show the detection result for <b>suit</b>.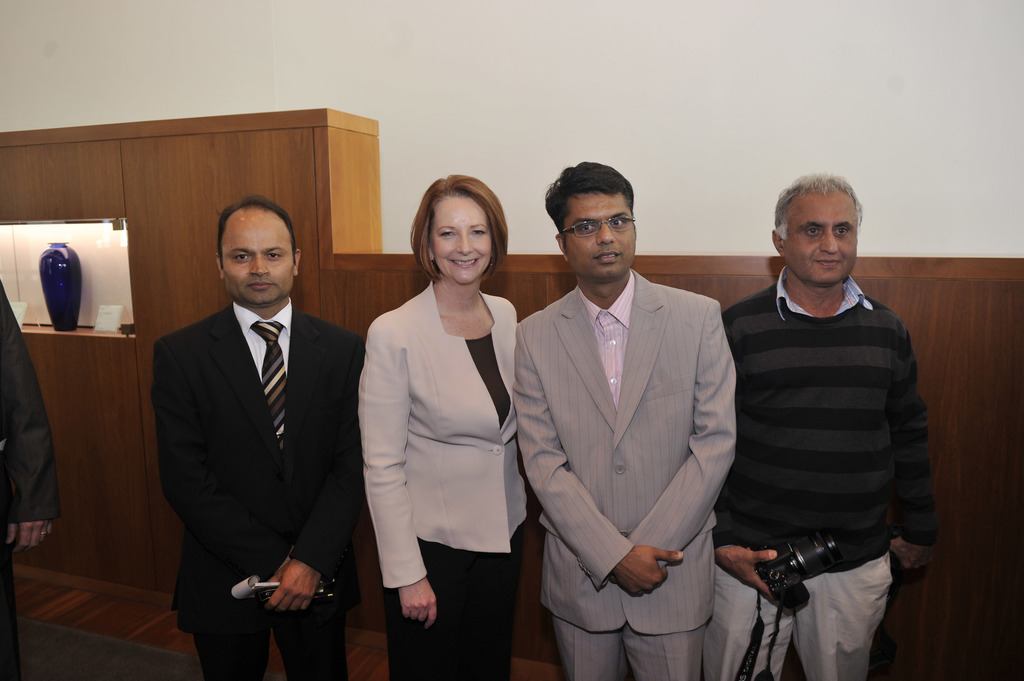
510:282:740:680.
